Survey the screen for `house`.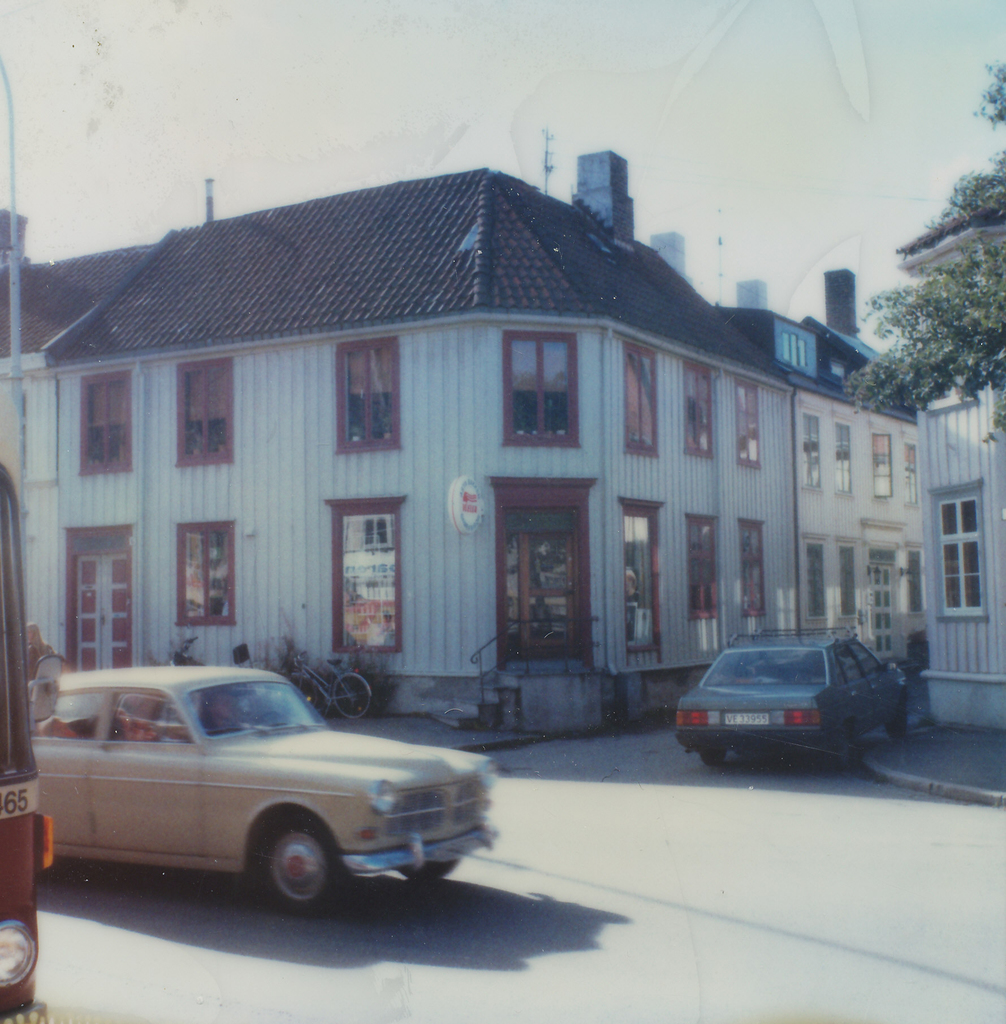
Survey found: <box>915,374,1005,724</box>.
